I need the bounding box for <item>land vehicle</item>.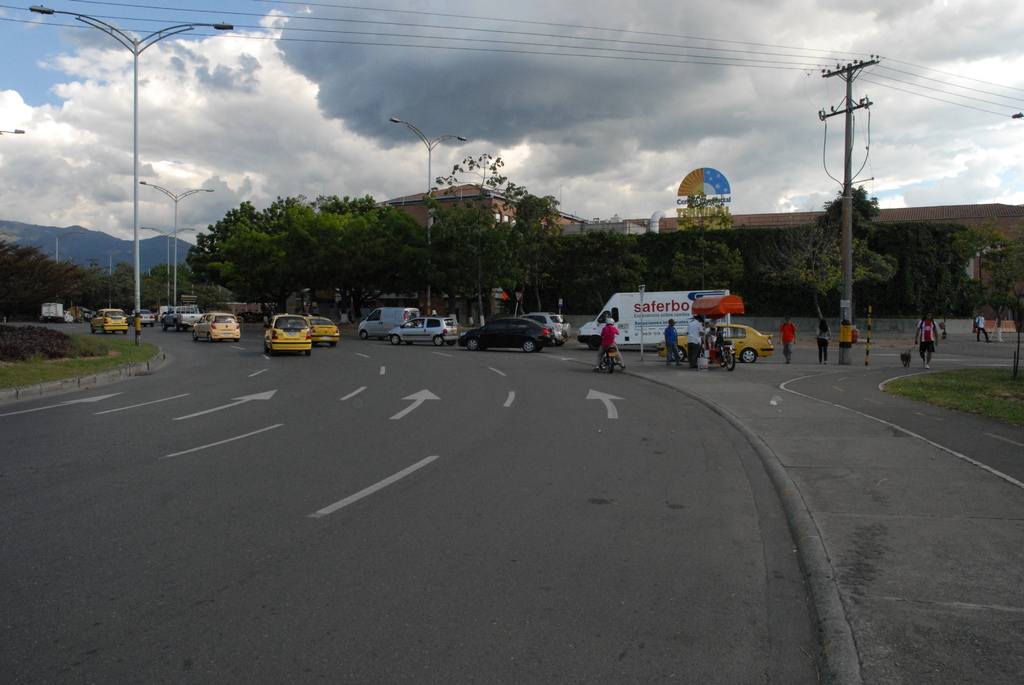
Here it is: [159,303,204,333].
